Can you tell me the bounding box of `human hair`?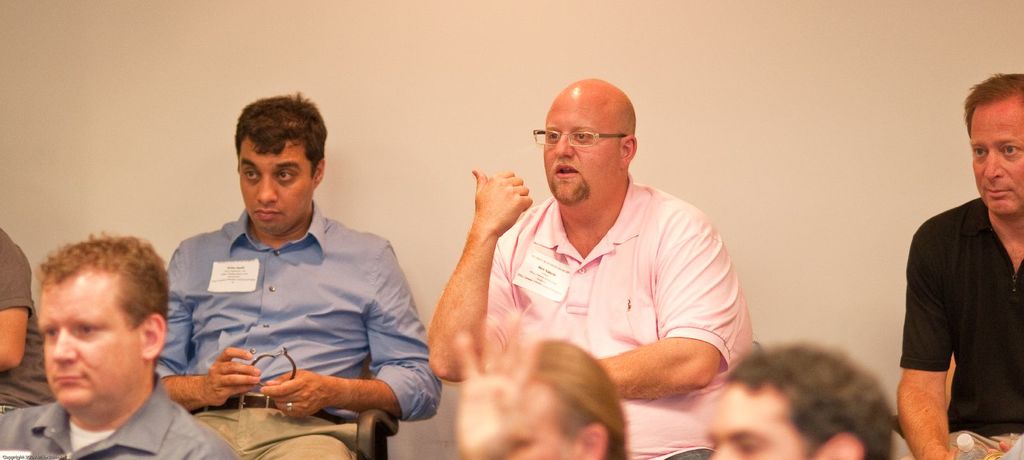
(24,229,159,388).
